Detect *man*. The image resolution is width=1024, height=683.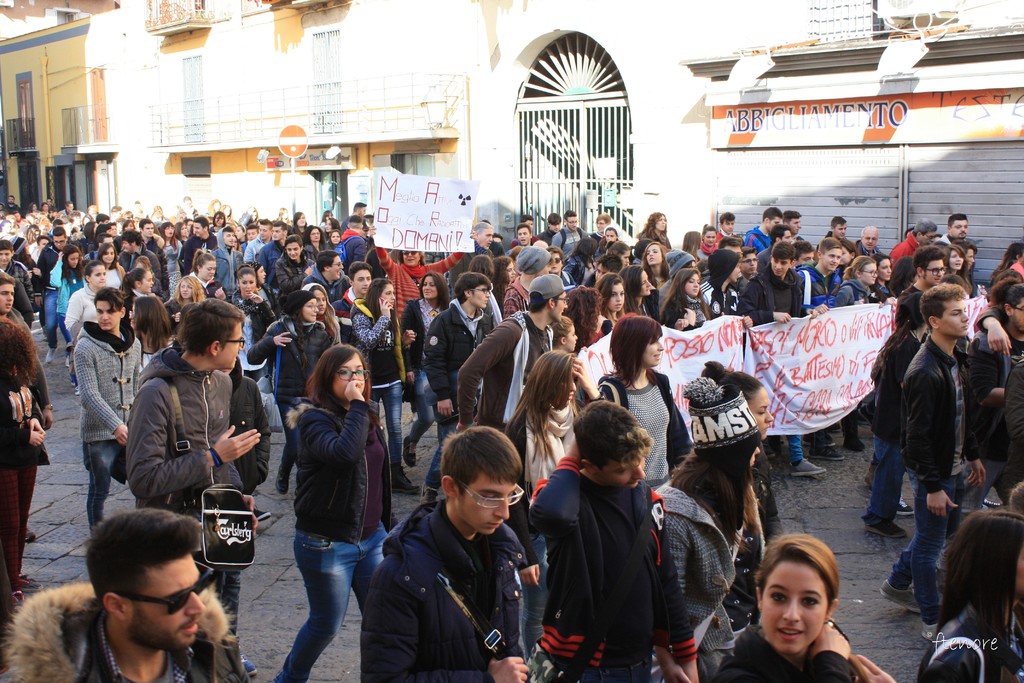
302/250/352/302.
